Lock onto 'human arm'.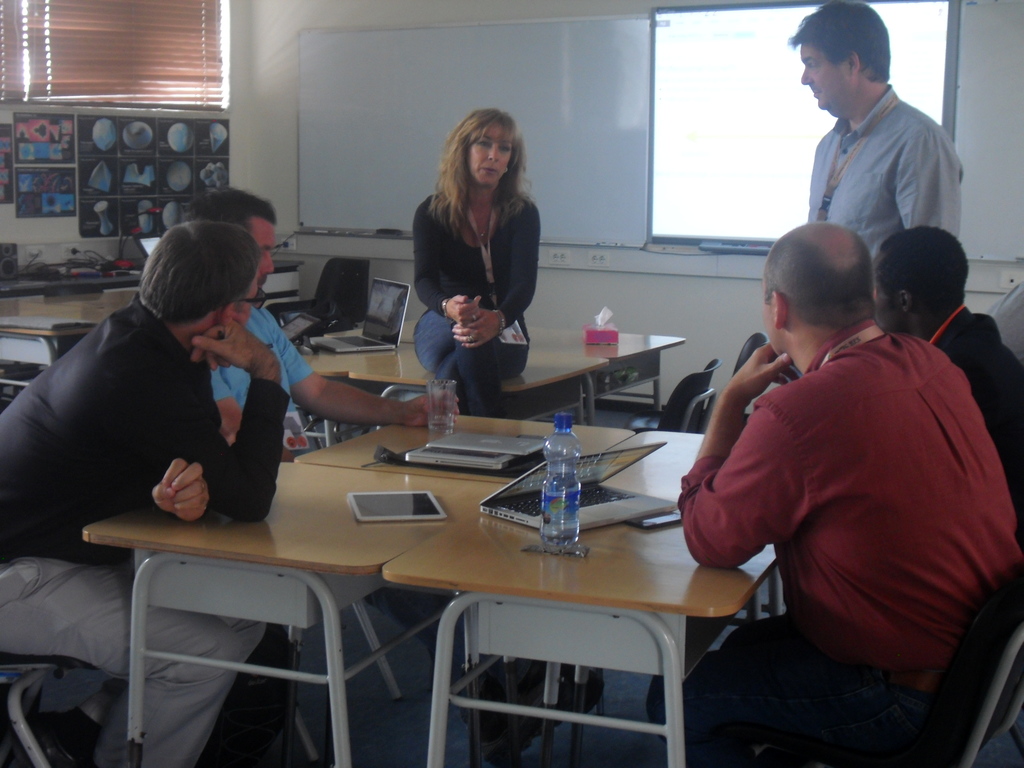
Locked: bbox=(911, 157, 969, 283).
